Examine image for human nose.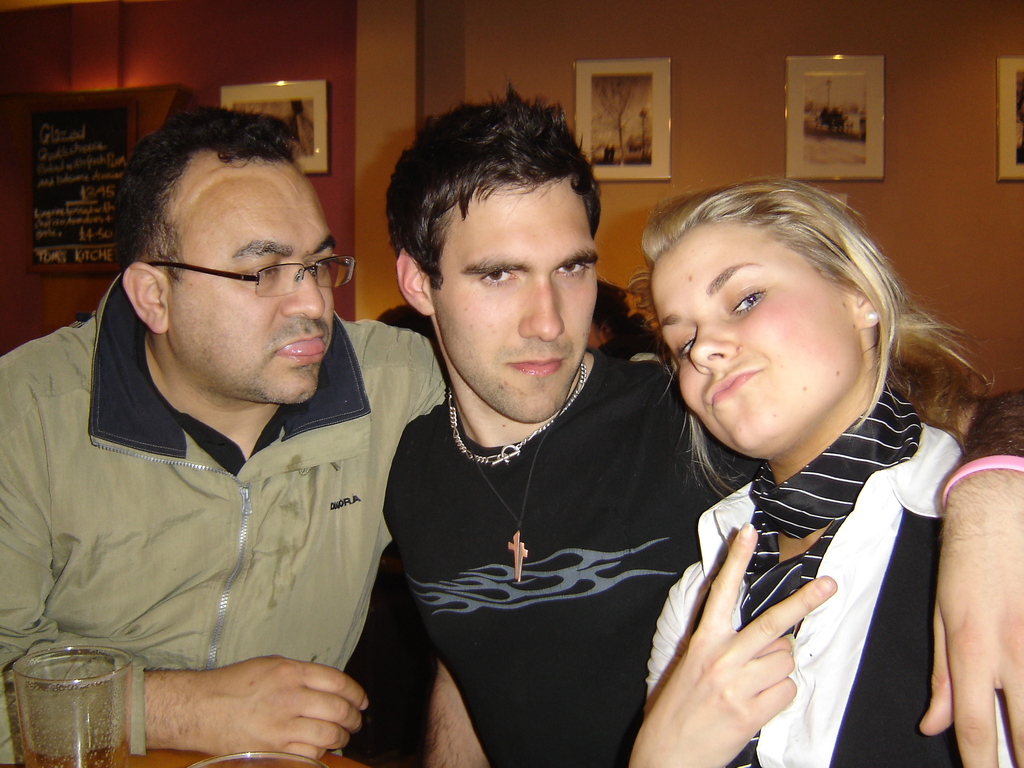
Examination result: left=280, top=257, right=326, bottom=324.
